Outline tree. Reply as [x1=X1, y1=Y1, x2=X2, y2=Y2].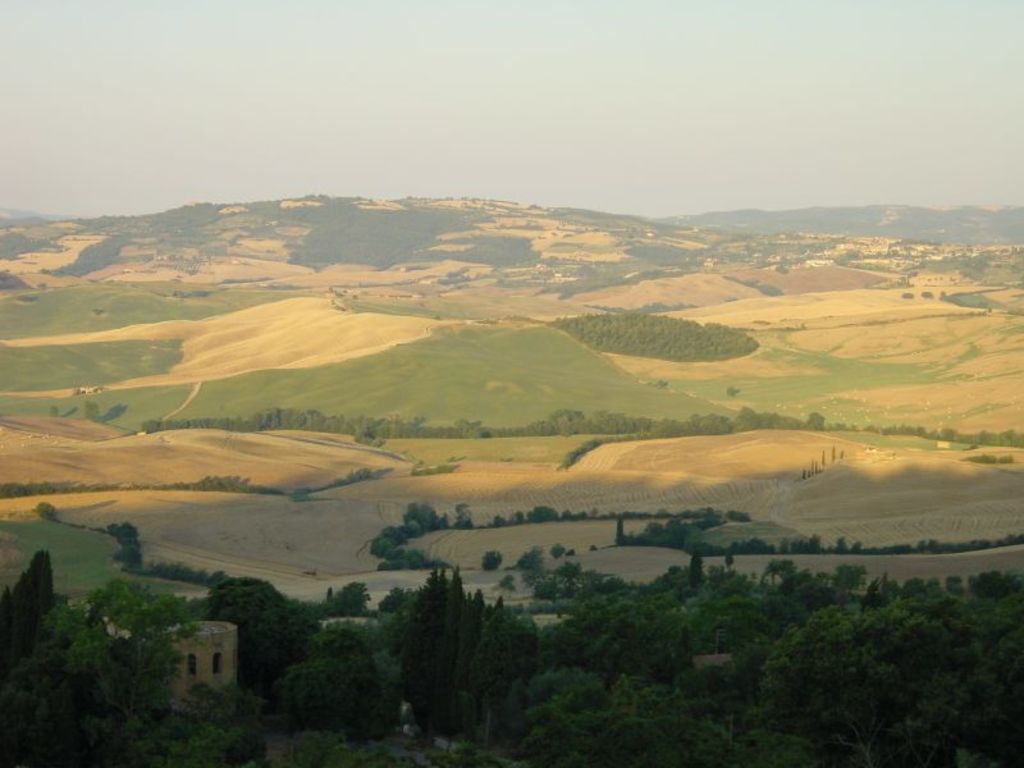
[x1=360, y1=598, x2=417, y2=721].
